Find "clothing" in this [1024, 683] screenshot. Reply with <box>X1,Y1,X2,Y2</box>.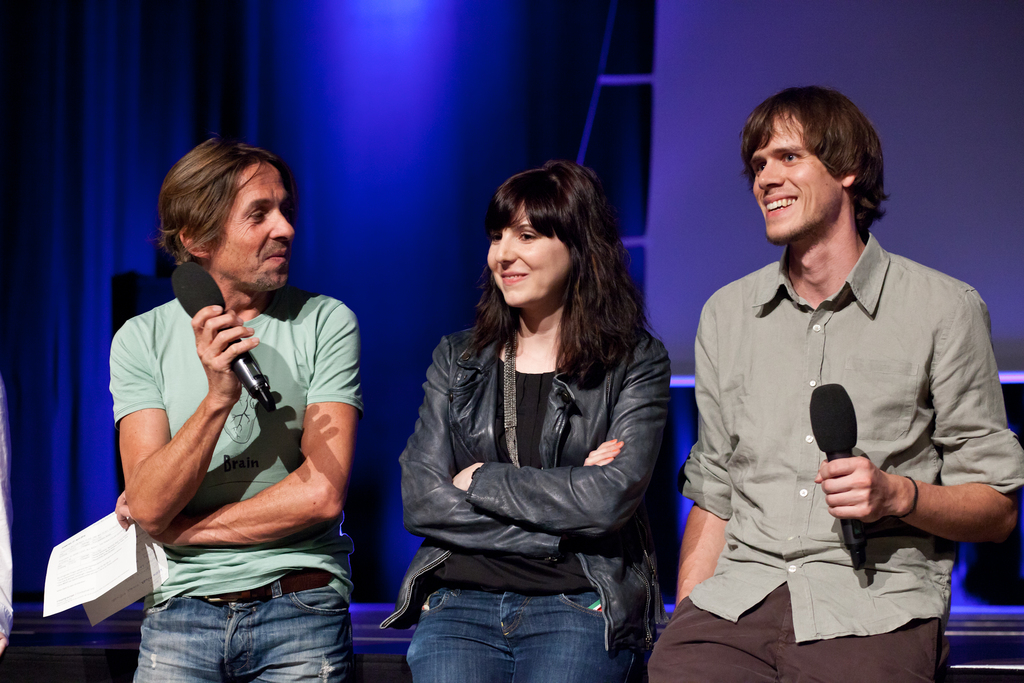
<box>108,299,360,682</box>.
